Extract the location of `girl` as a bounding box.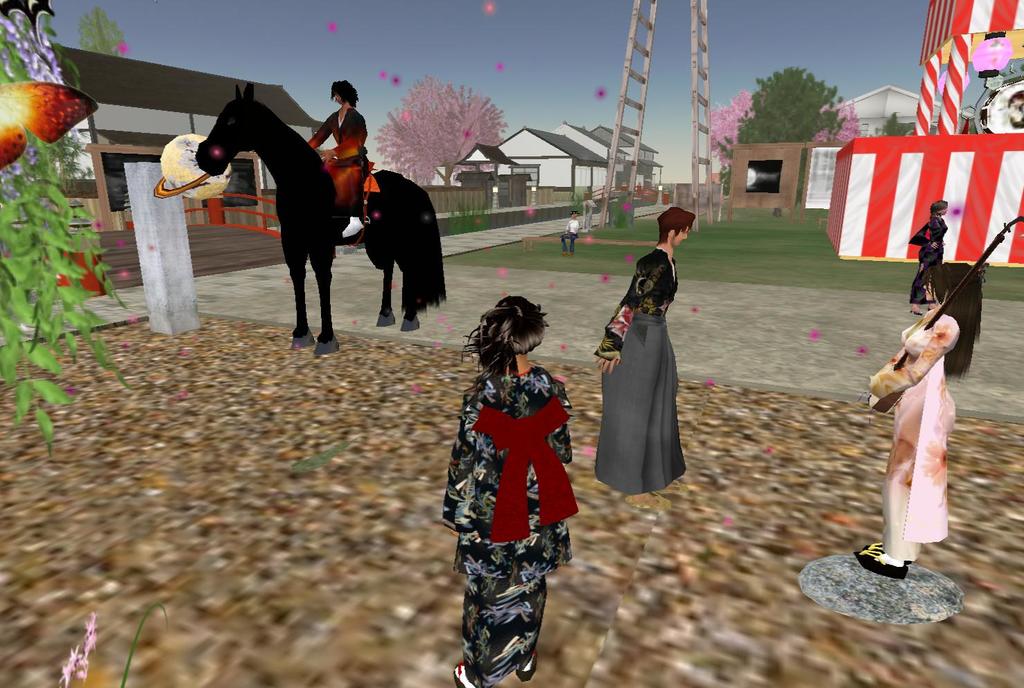
bbox(909, 199, 949, 315).
